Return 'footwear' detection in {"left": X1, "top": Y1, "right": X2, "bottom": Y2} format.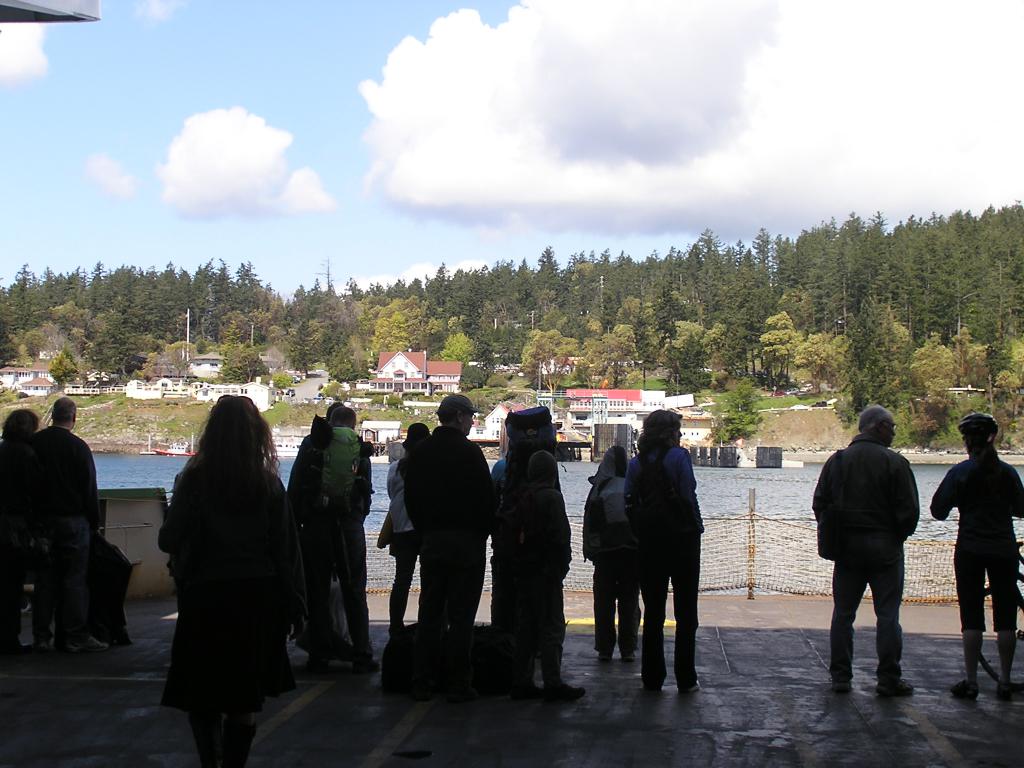
{"left": 875, "top": 672, "right": 917, "bottom": 699}.
